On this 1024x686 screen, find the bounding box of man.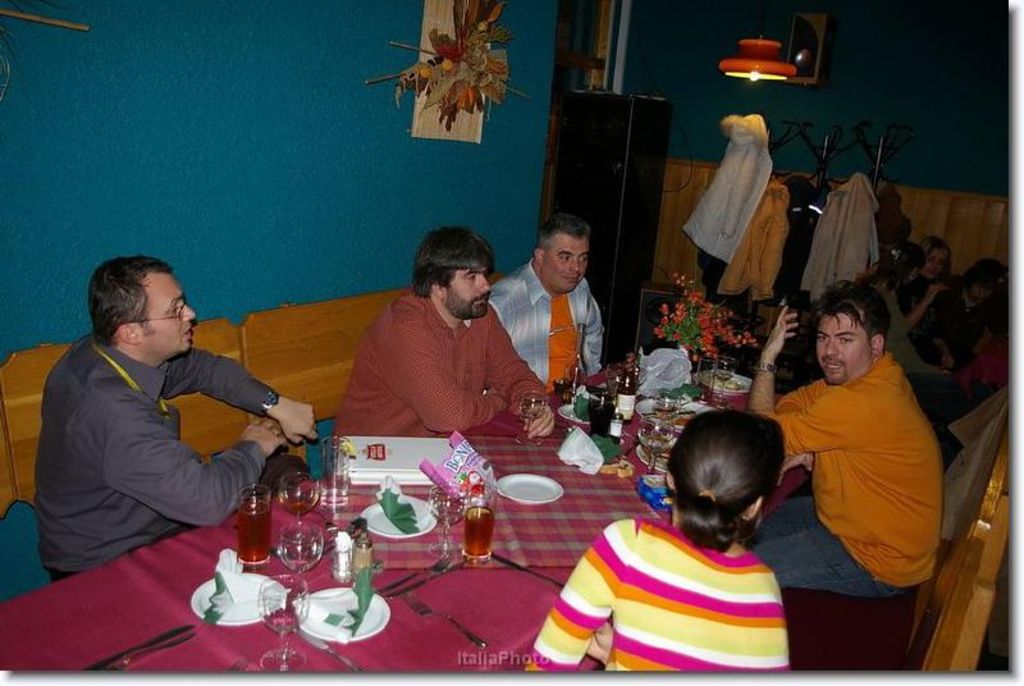
Bounding box: 333 227 557 454.
